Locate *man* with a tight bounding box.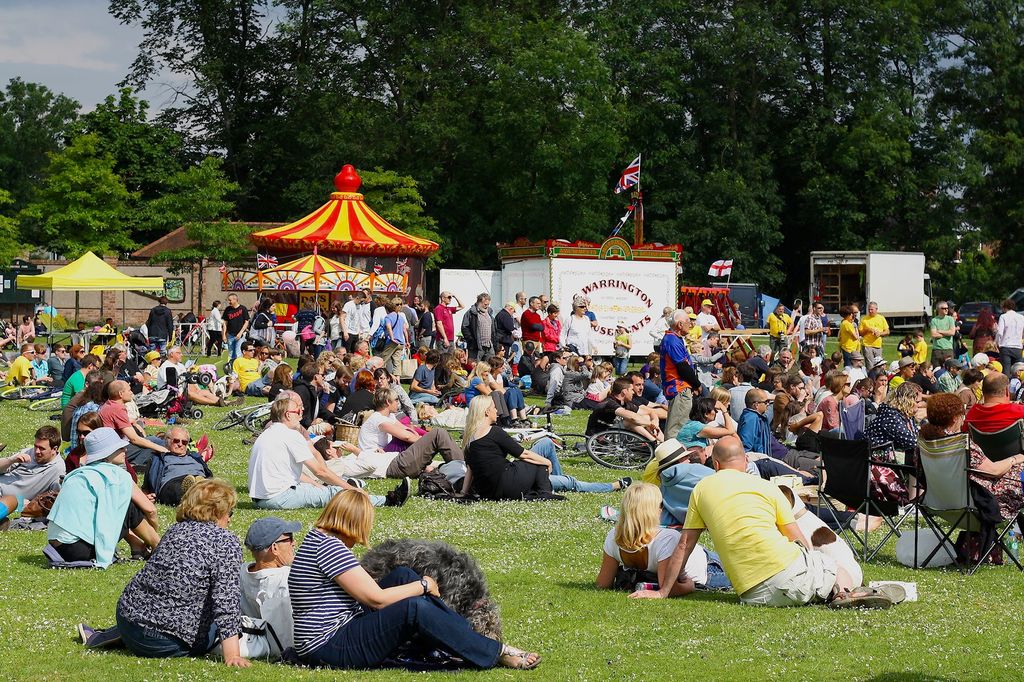
[left=653, top=442, right=710, bottom=519].
